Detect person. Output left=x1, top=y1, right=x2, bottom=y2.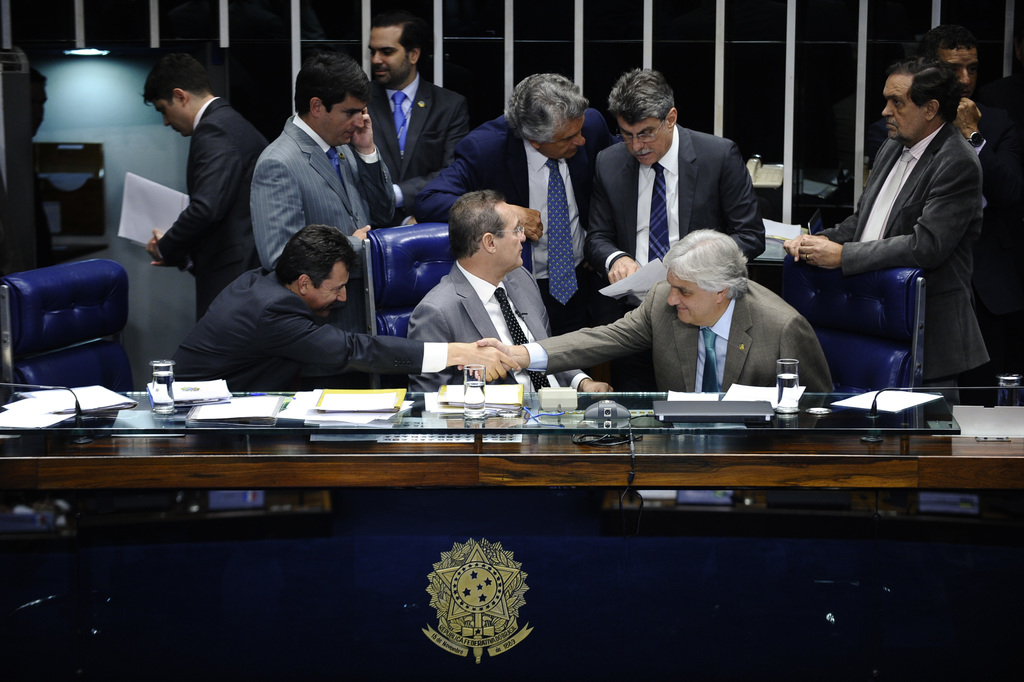
left=167, top=227, right=521, bottom=389.
